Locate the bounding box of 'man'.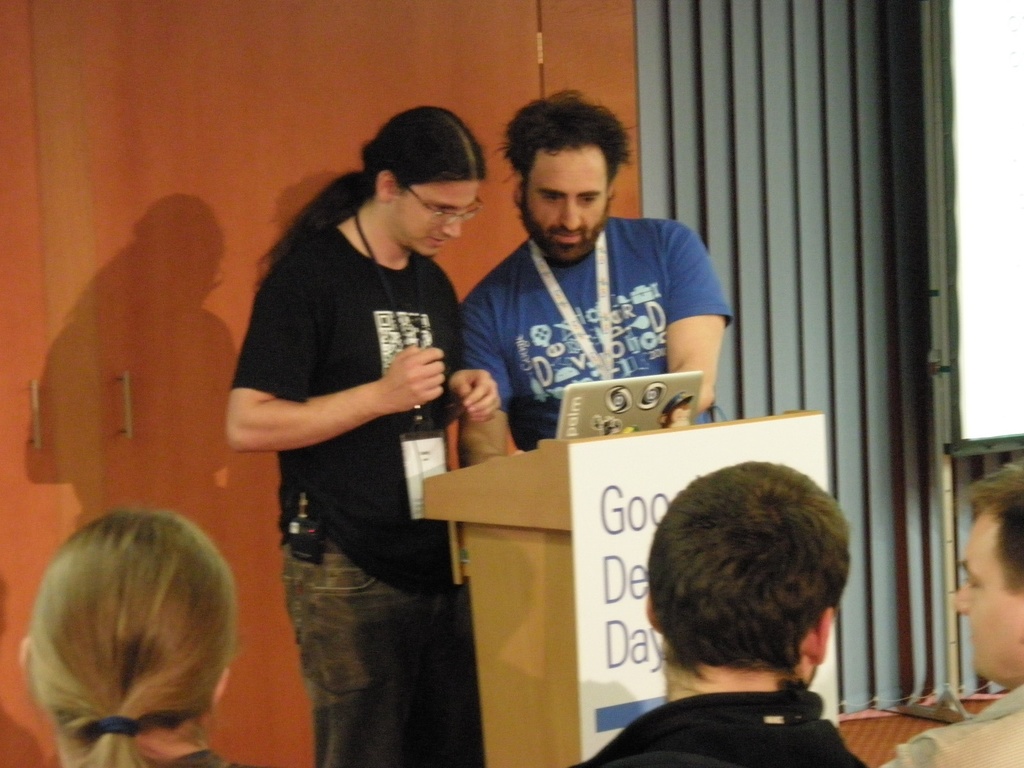
Bounding box: [458,89,739,457].
